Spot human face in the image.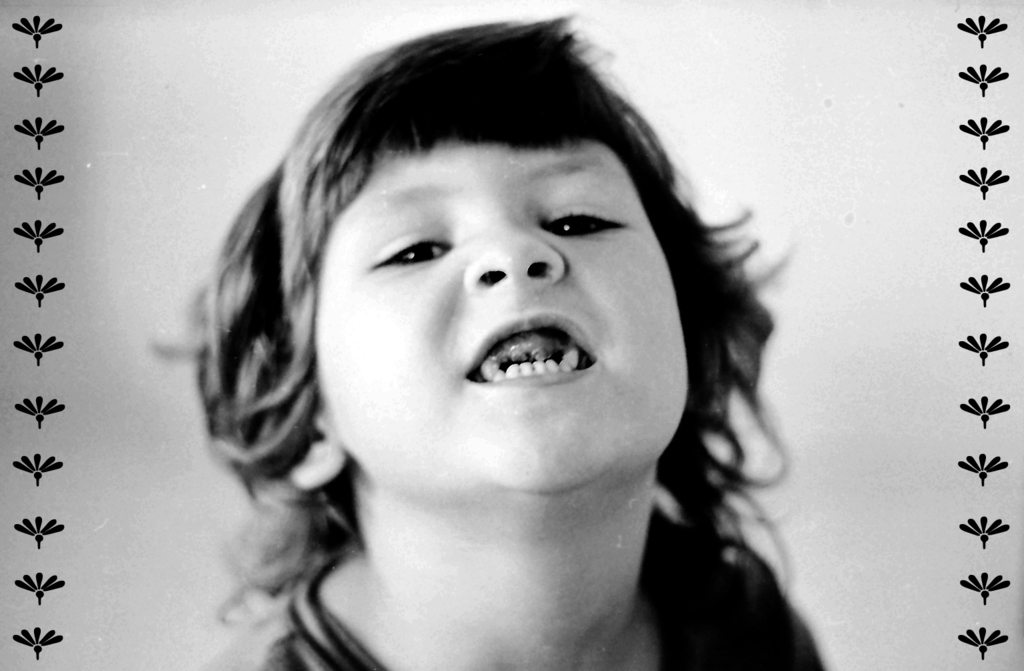
human face found at box=[316, 145, 686, 491].
